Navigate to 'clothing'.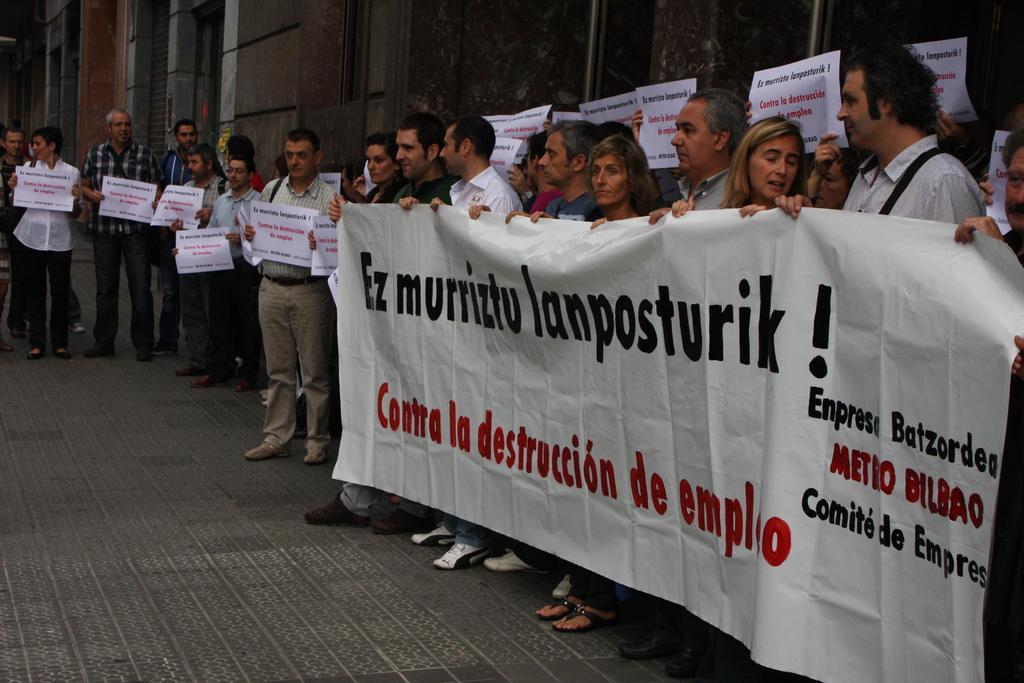
Navigation target: [x1=8, y1=127, x2=84, y2=347].
